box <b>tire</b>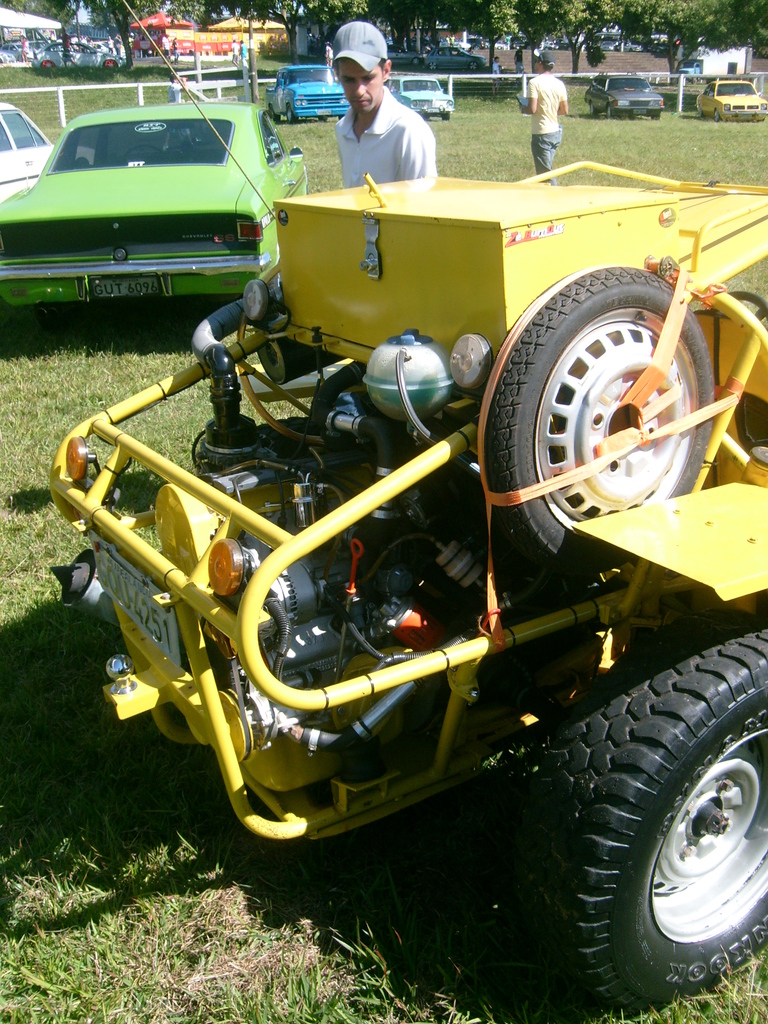
[x1=711, y1=106, x2=727, y2=127]
